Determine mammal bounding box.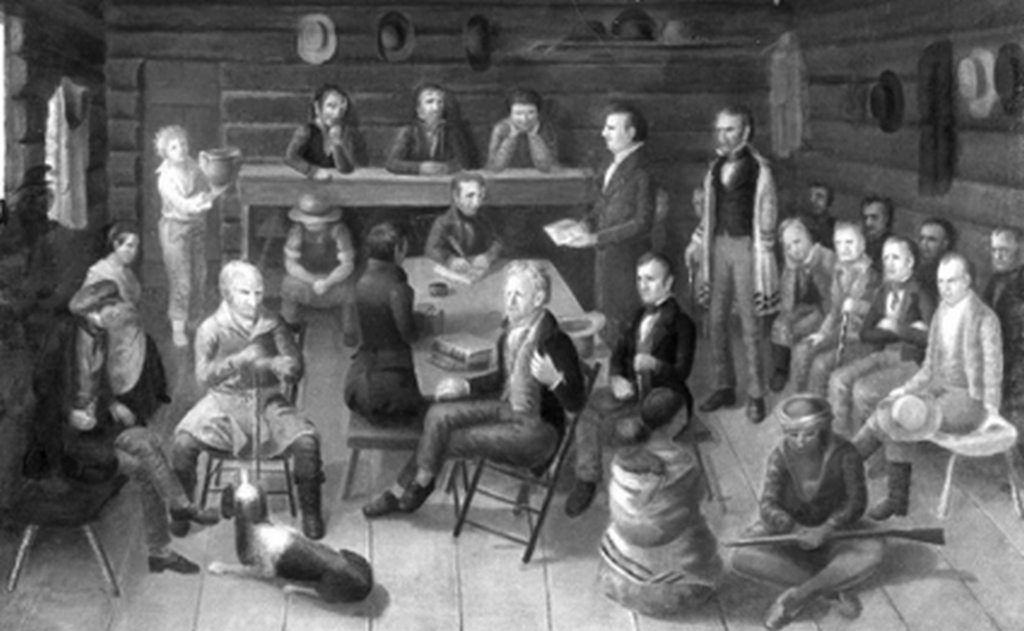
Determined: bbox(40, 276, 193, 568).
